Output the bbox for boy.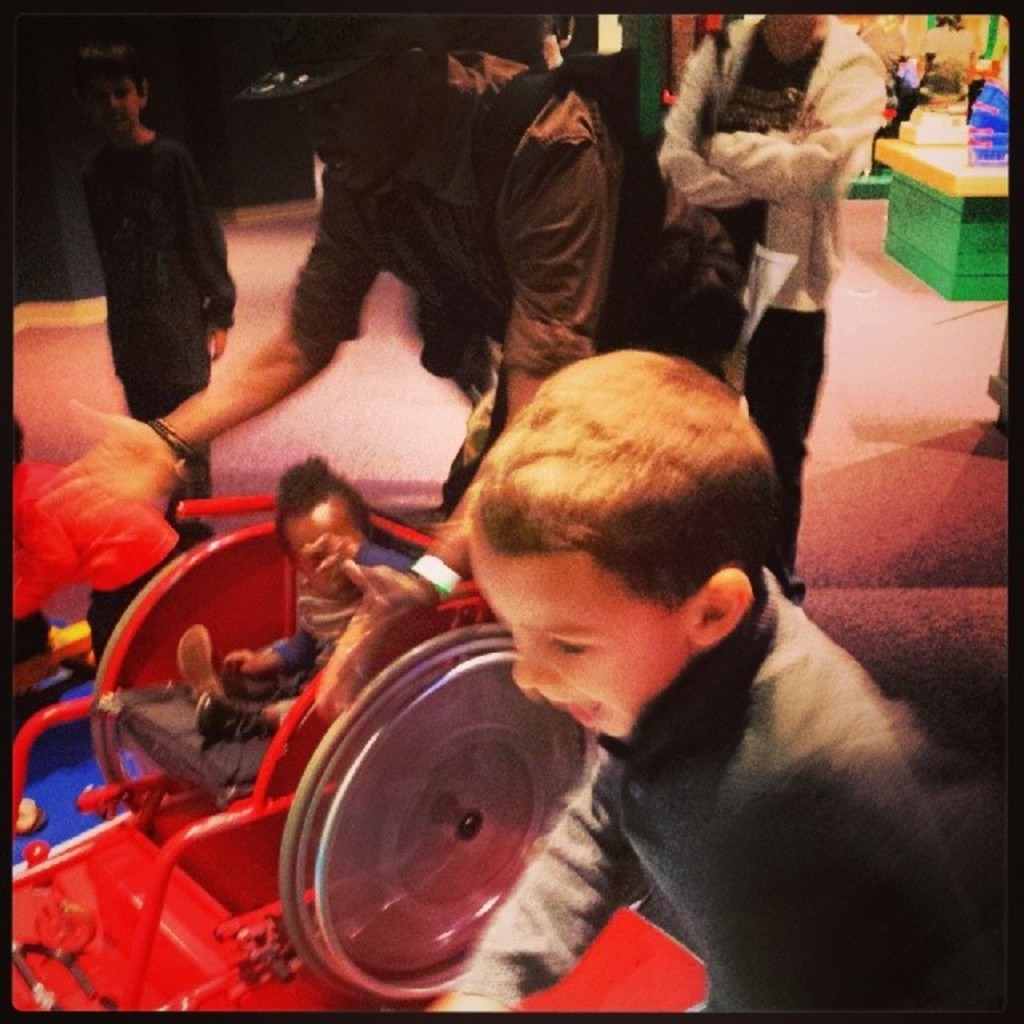
{"left": 176, "top": 453, "right": 413, "bottom": 744}.
